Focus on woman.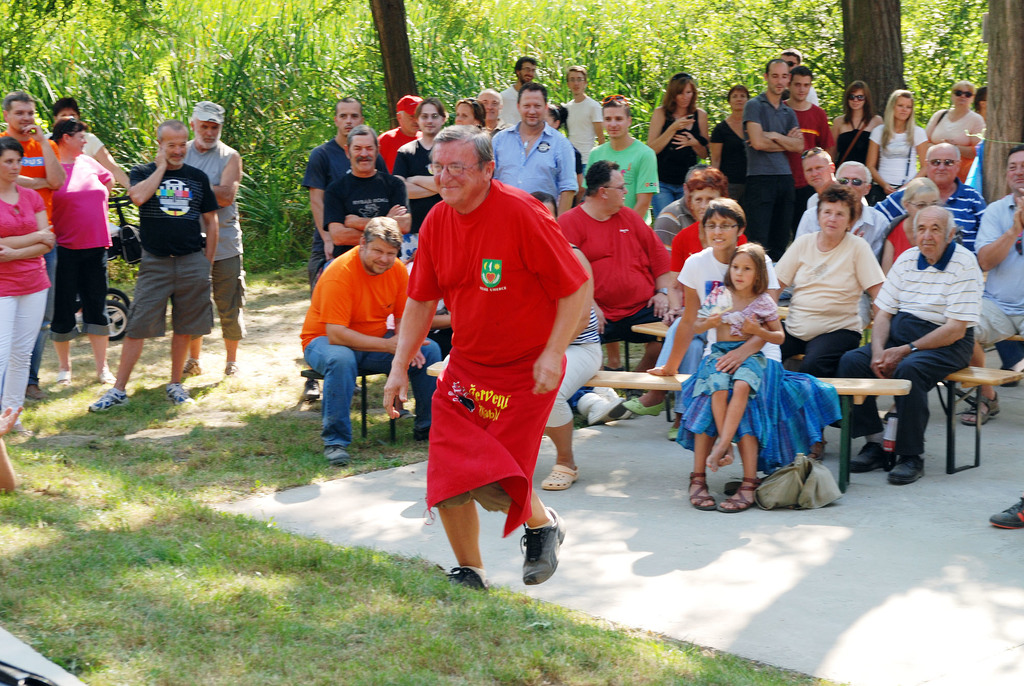
Focused at <bbox>714, 83, 749, 199</bbox>.
